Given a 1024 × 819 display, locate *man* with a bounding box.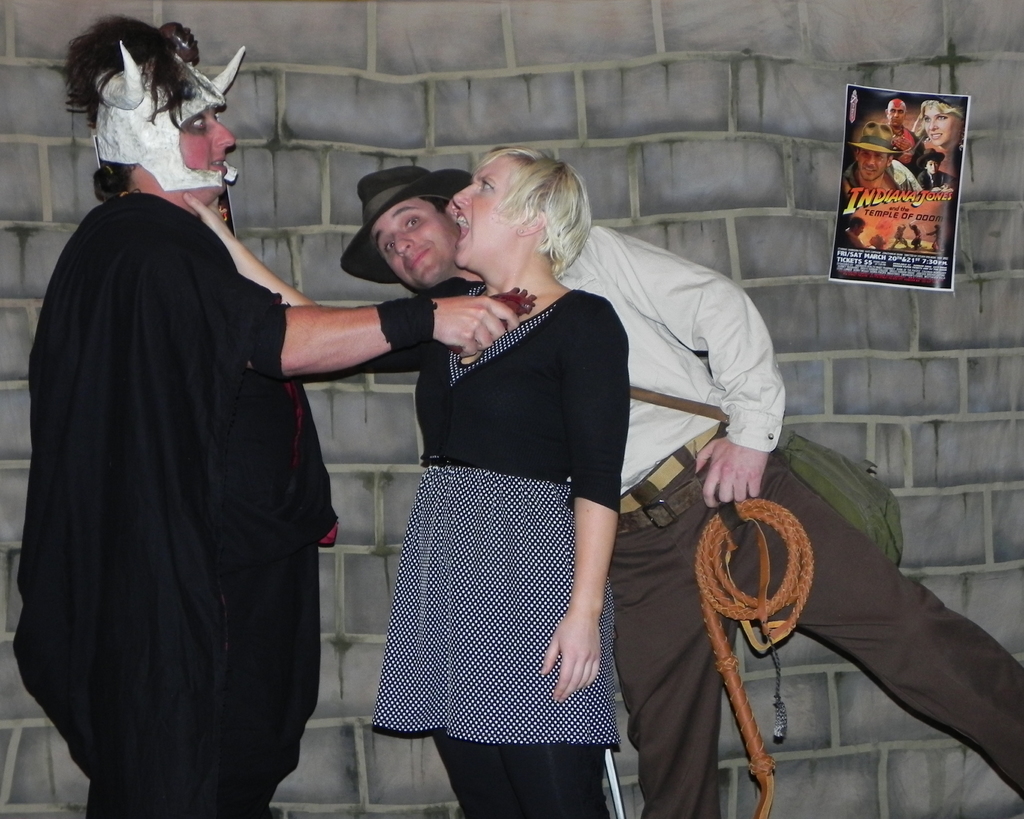
Located: 174/160/1023/818.
